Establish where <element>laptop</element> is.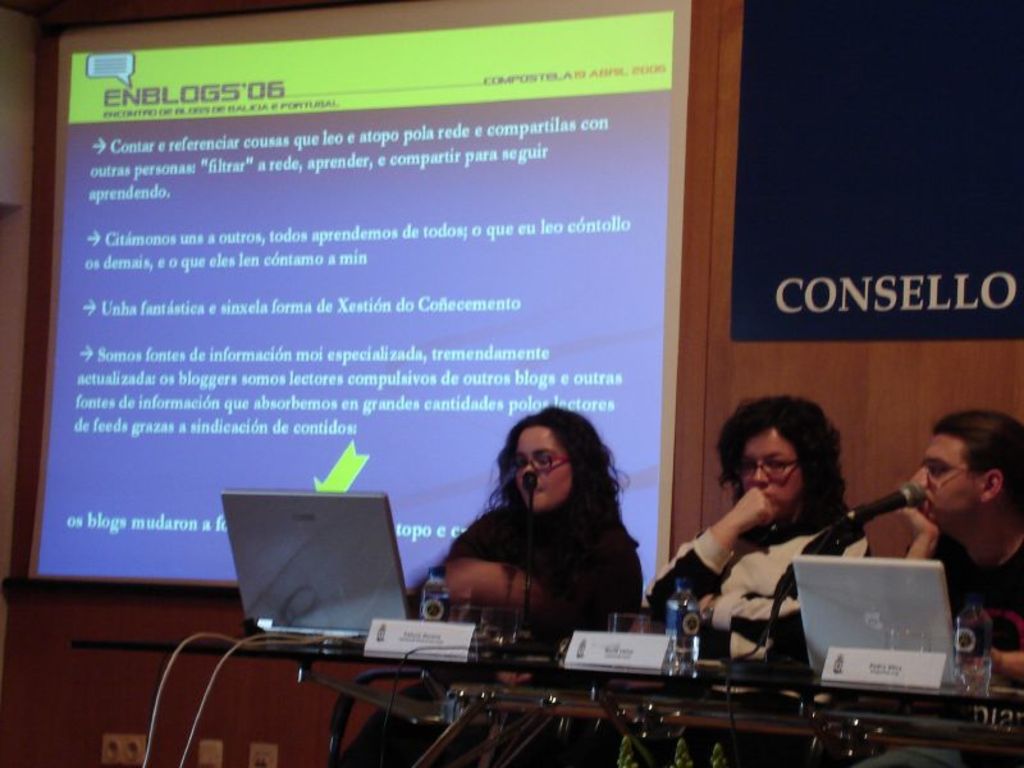
Established at [797,559,956,685].
